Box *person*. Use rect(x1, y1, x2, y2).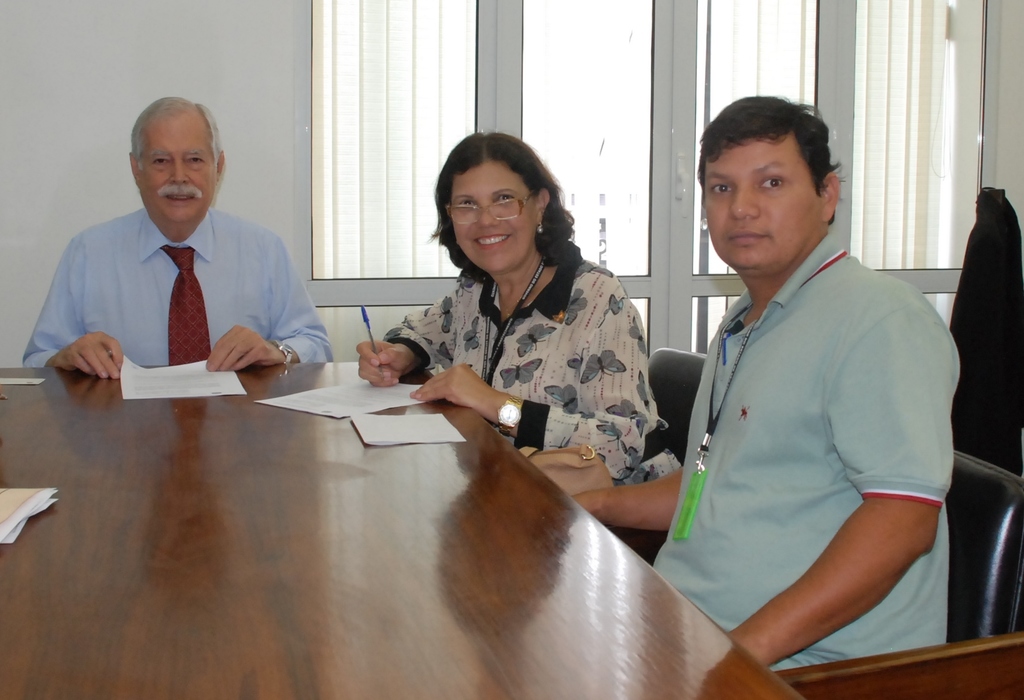
rect(349, 129, 673, 476).
